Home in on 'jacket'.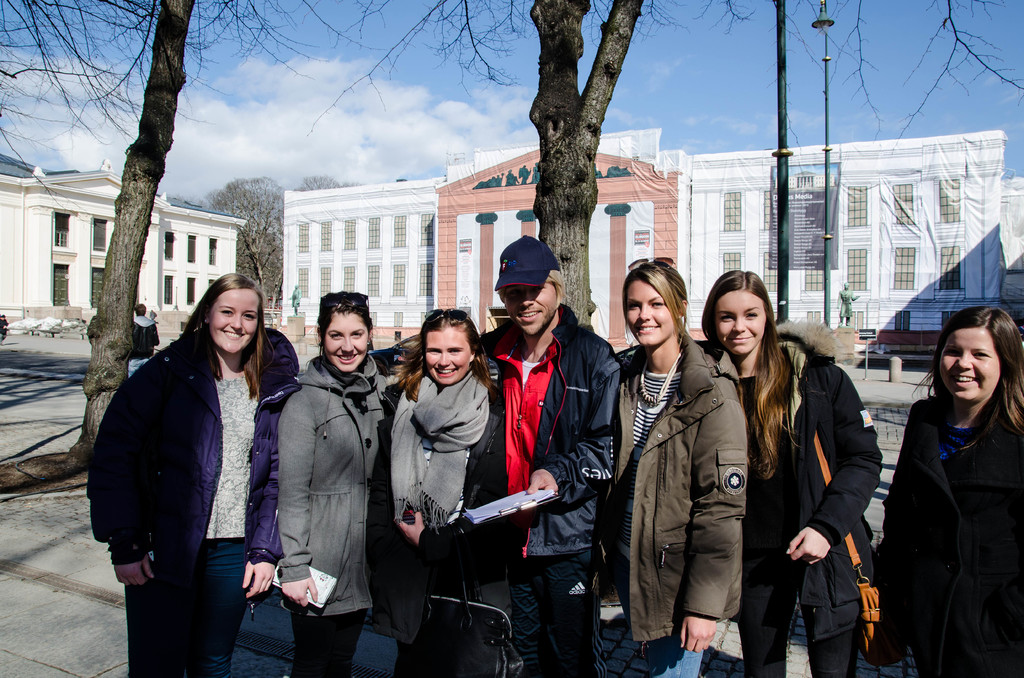
Homed in at x1=875 y1=394 x2=1023 y2=677.
